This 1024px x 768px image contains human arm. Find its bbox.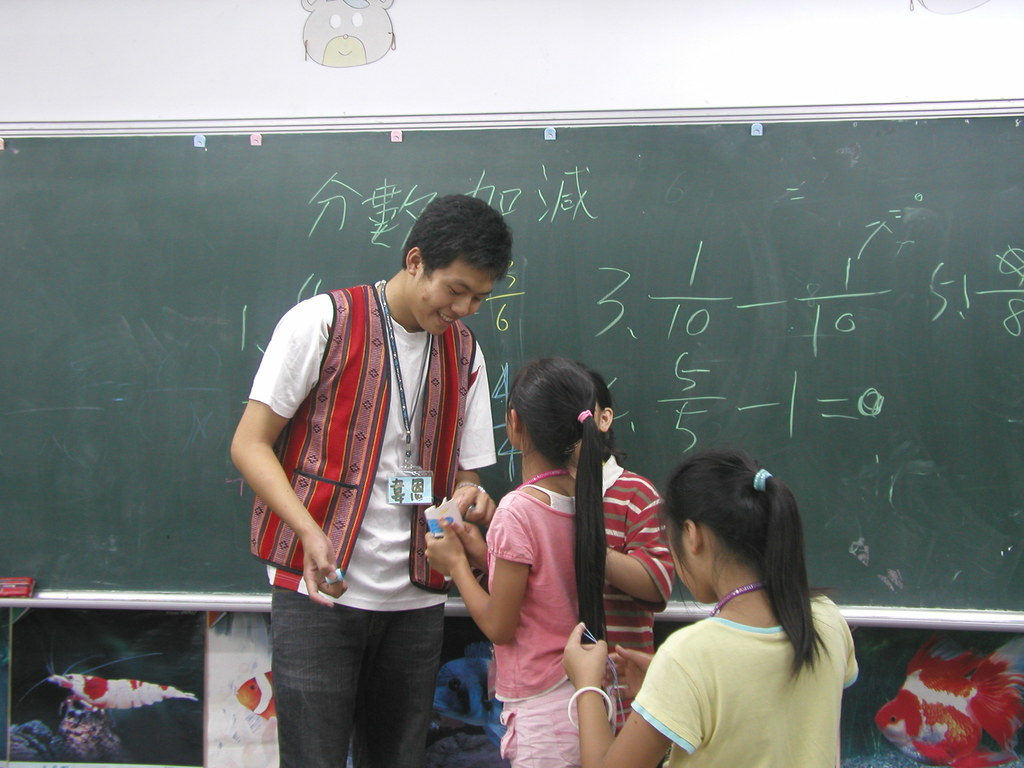
detection(430, 335, 507, 531).
